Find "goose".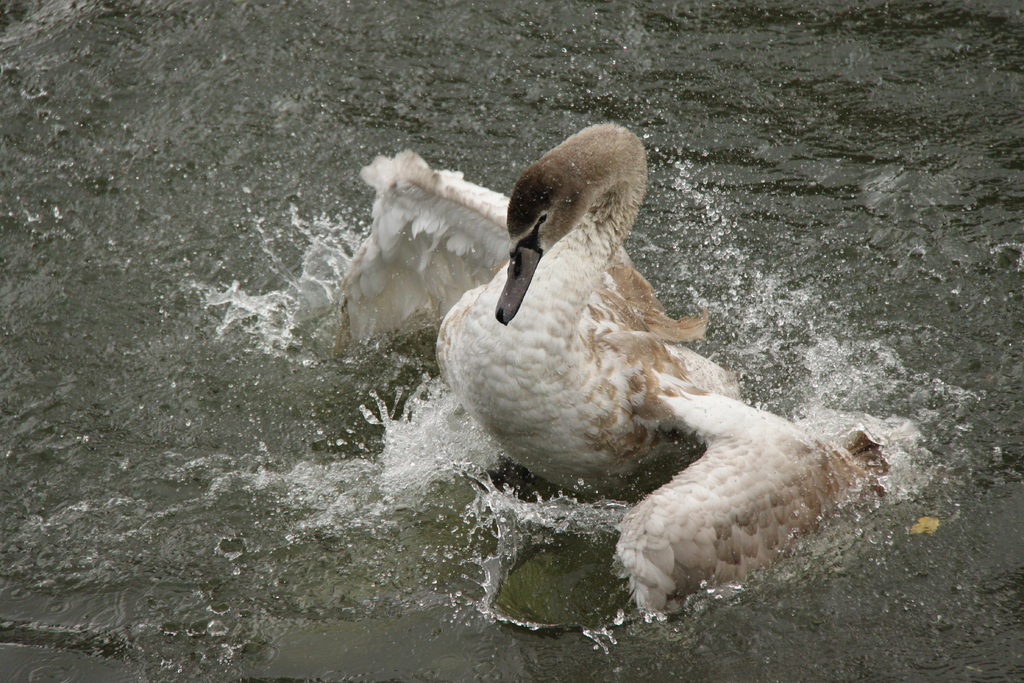
locate(329, 120, 893, 611).
